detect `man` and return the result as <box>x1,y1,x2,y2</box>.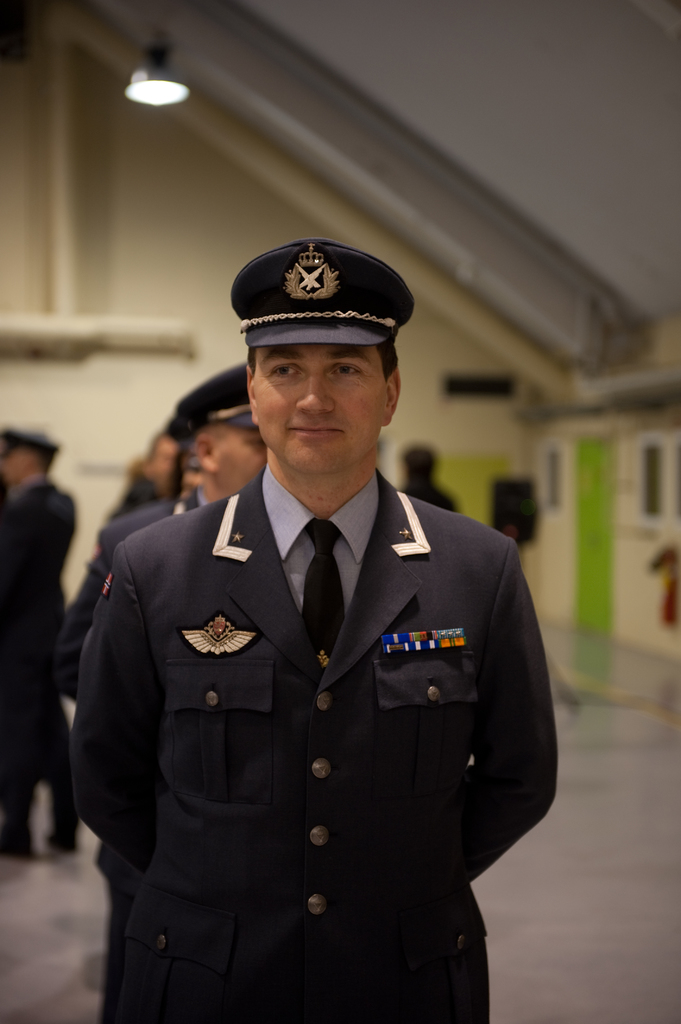
<box>70,211,547,1013</box>.
